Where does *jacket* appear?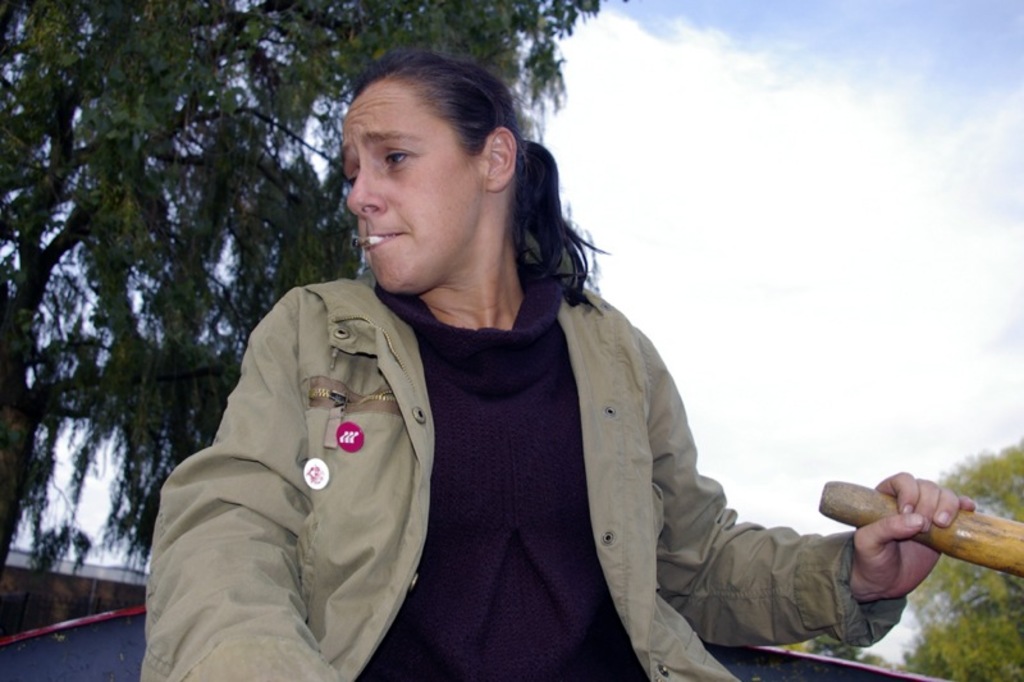
Appears at [x1=137, y1=271, x2=909, y2=681].
